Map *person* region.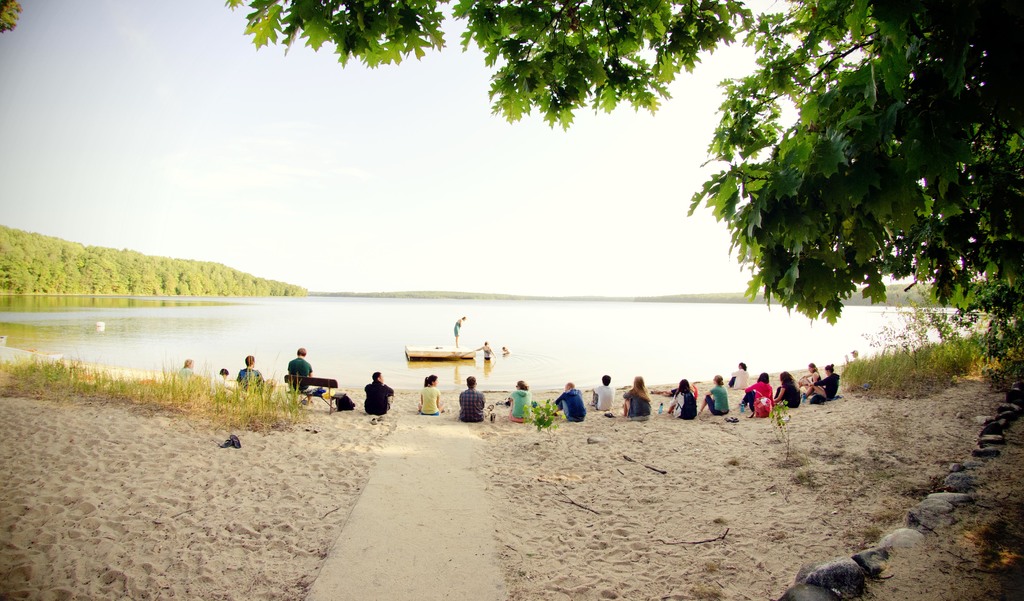
Mapped to box=[362, 370, 397, 417].
